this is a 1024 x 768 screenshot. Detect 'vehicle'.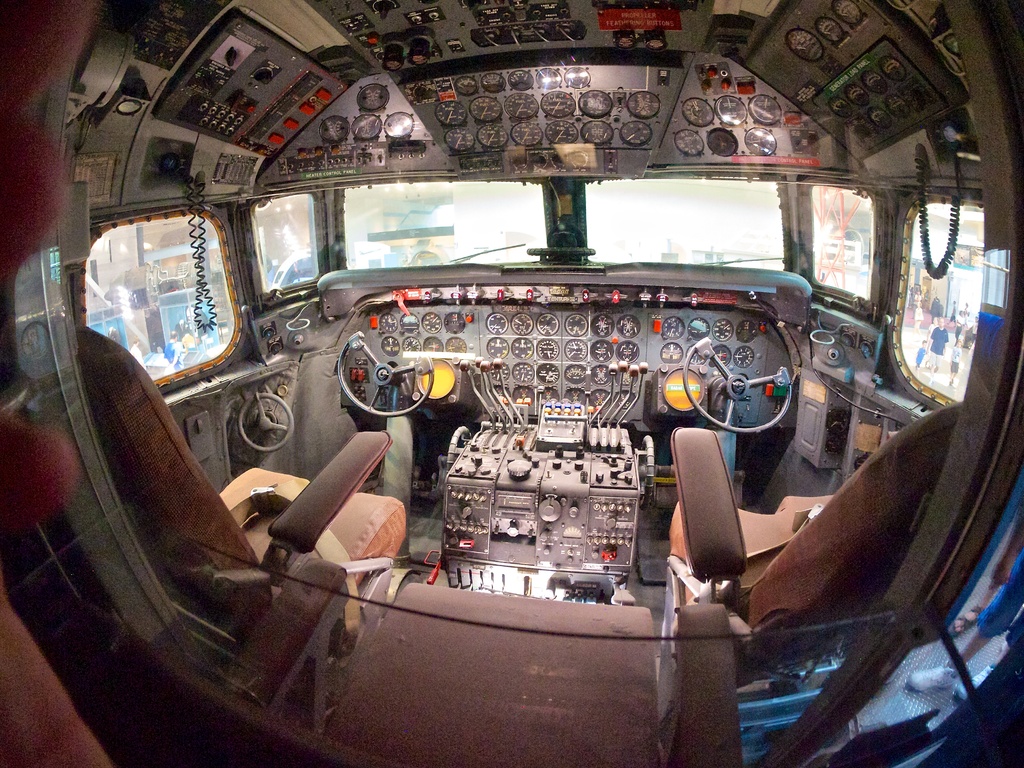
bbox=(0, 0, 1023, 767).
